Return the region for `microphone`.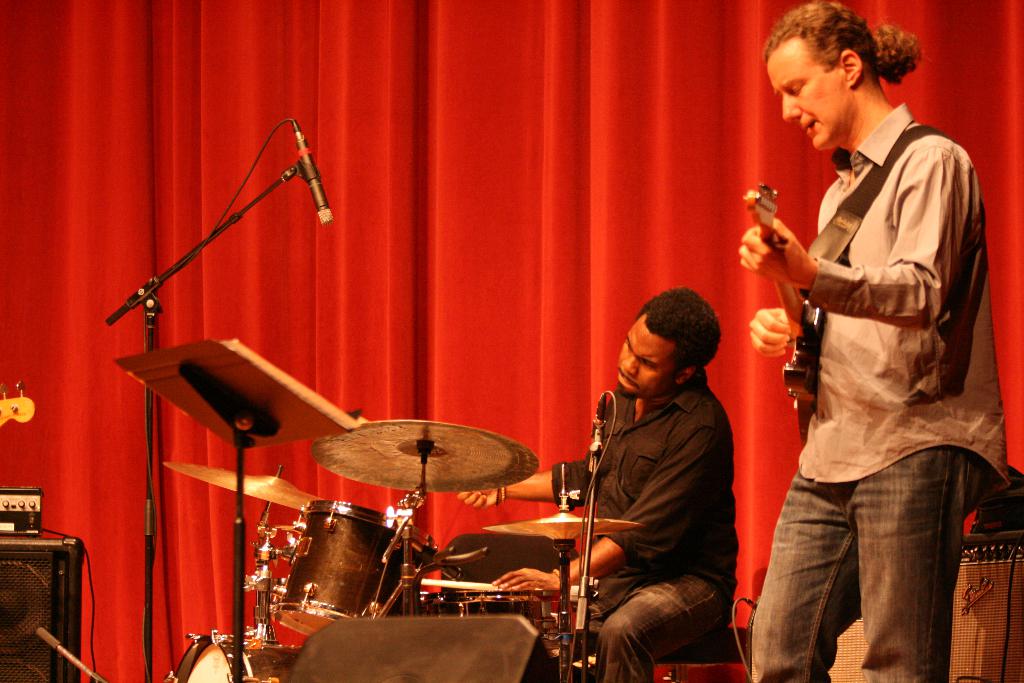
291,115,333,225.
